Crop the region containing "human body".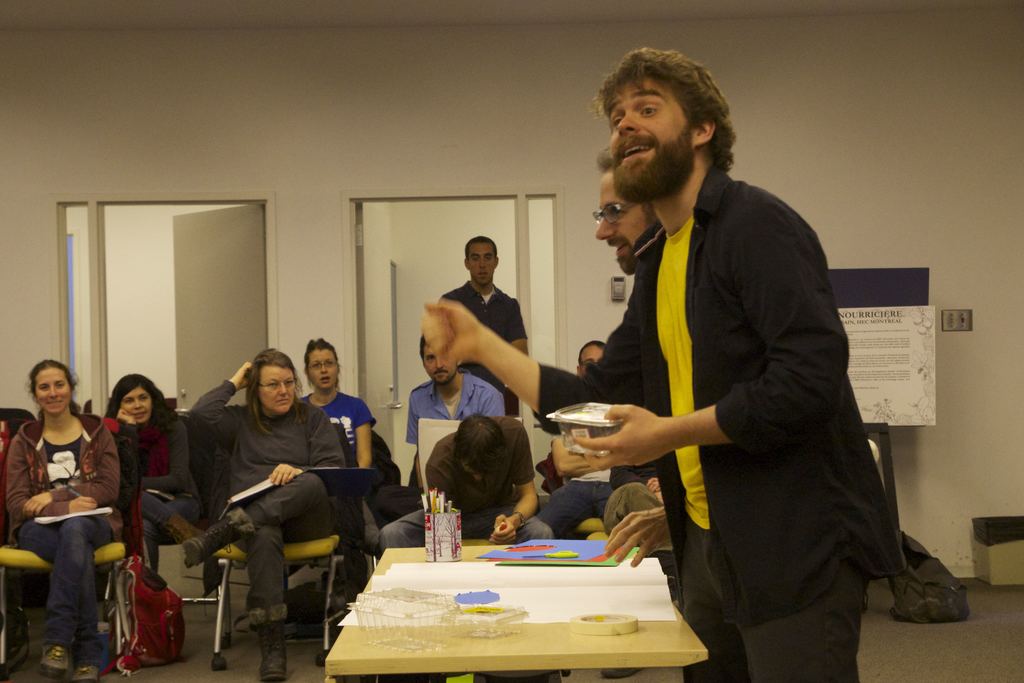
Crop region: Rect(422, 154, 882, 682).
